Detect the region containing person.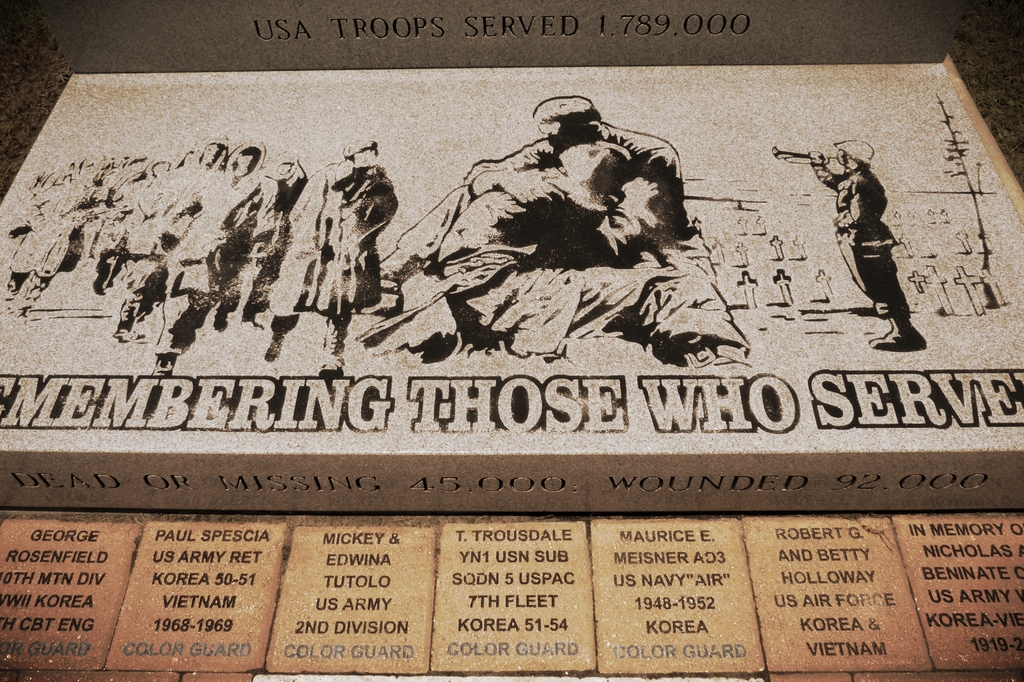
<box>424,127,638,366</box>.
